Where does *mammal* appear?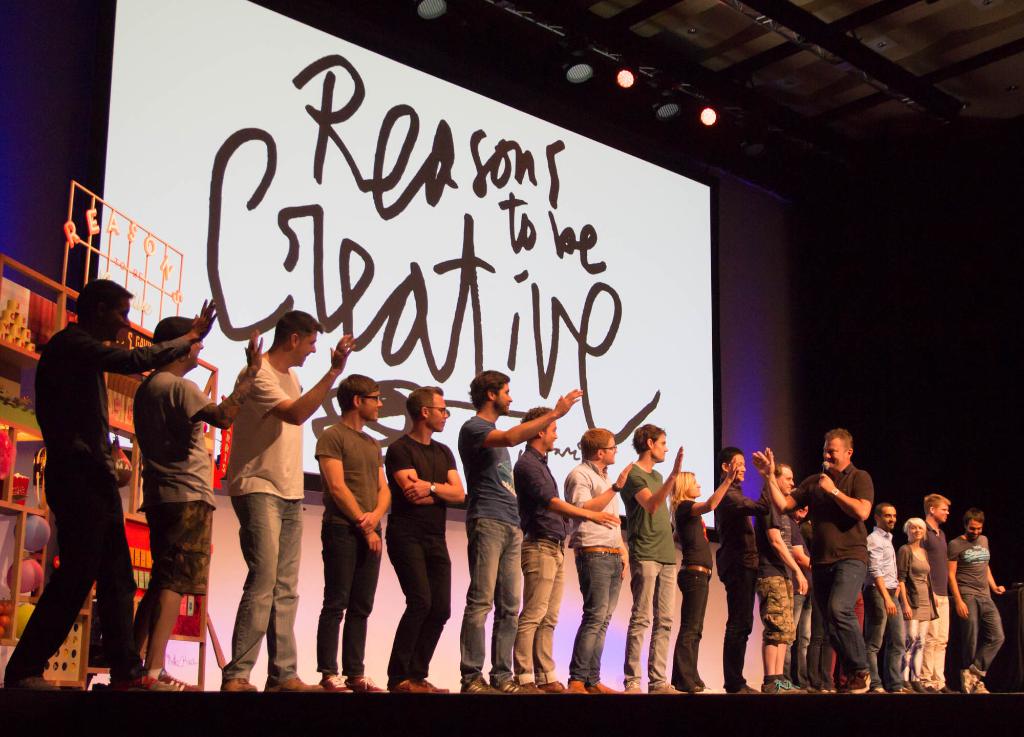
Appears at l=755, t=462, r=808, b=697.
